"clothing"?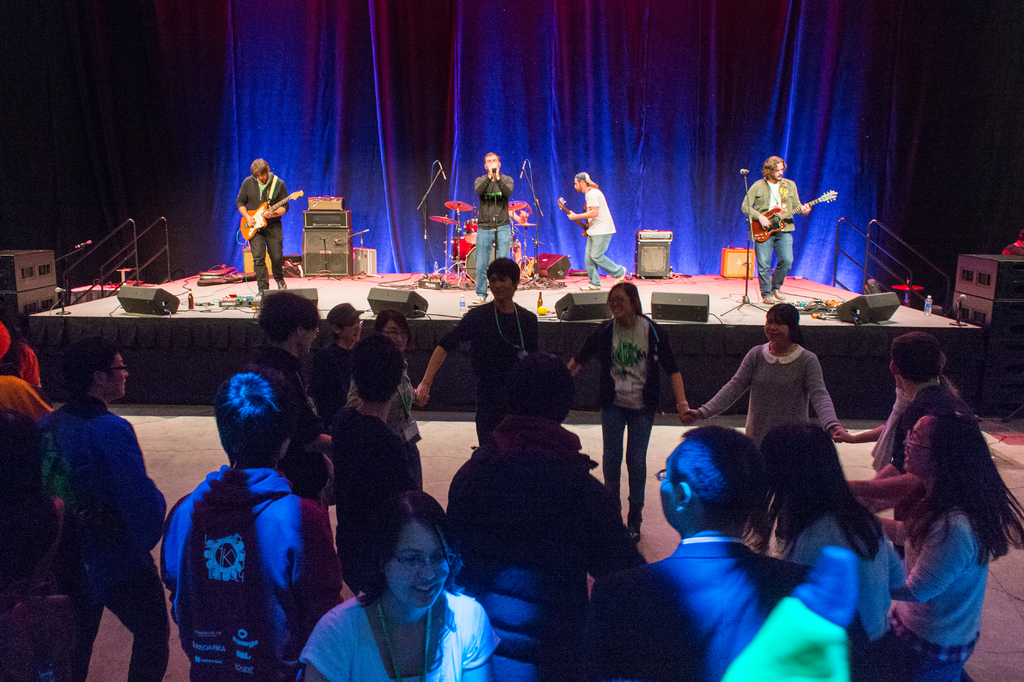
pyautogui.locateOnScreen(19, 350, 45, 390)
